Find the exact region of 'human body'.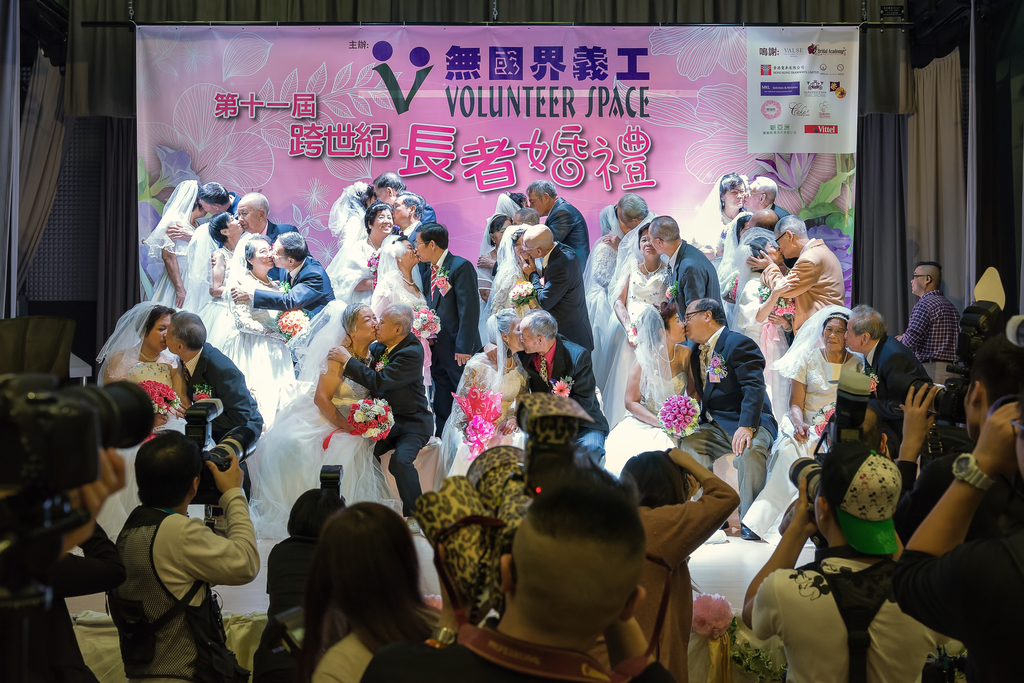
Exact region: (320, 195, 393, 316).
